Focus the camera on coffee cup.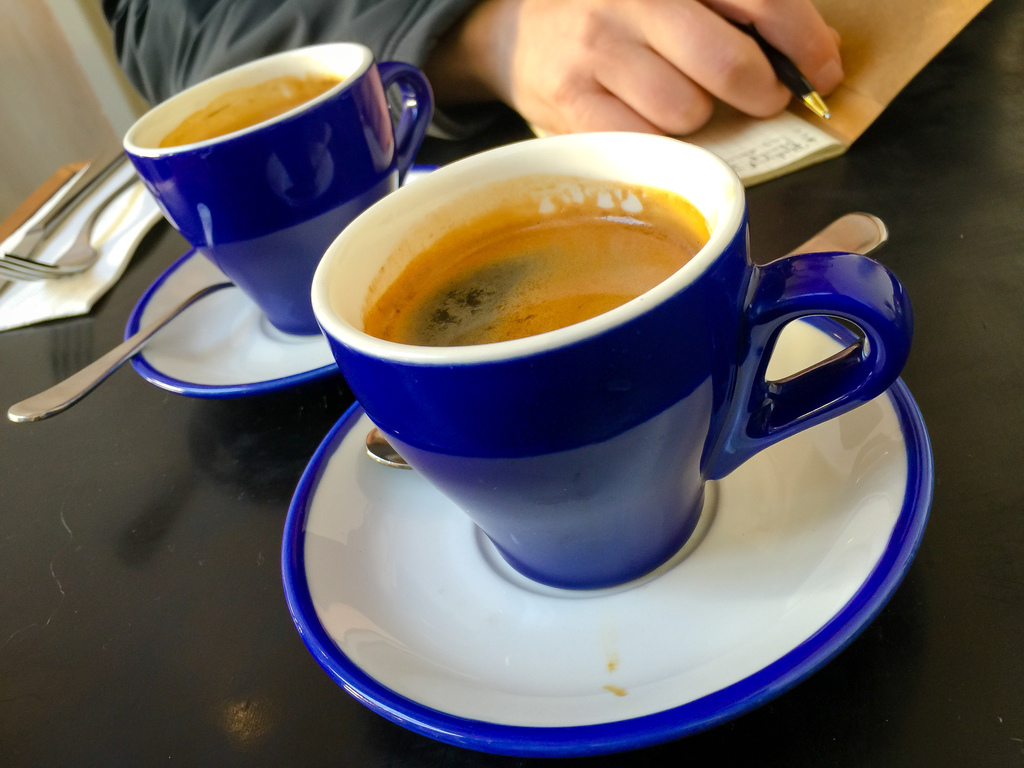
Focus region: 307, 129, 915, 592.
